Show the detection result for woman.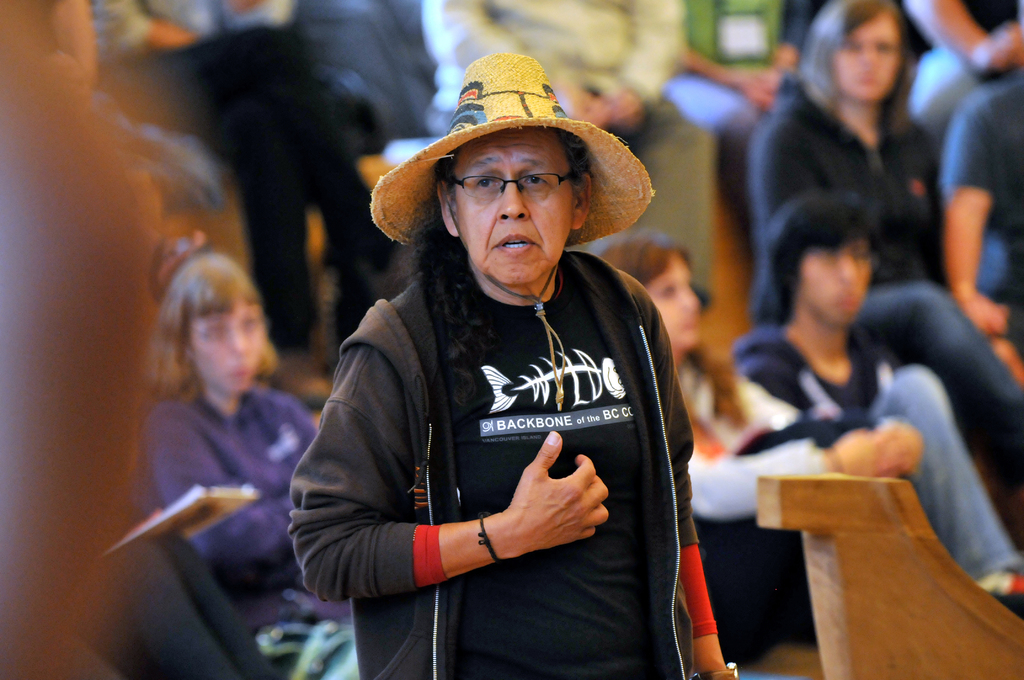
box=[741, 0, 1013, 477].
